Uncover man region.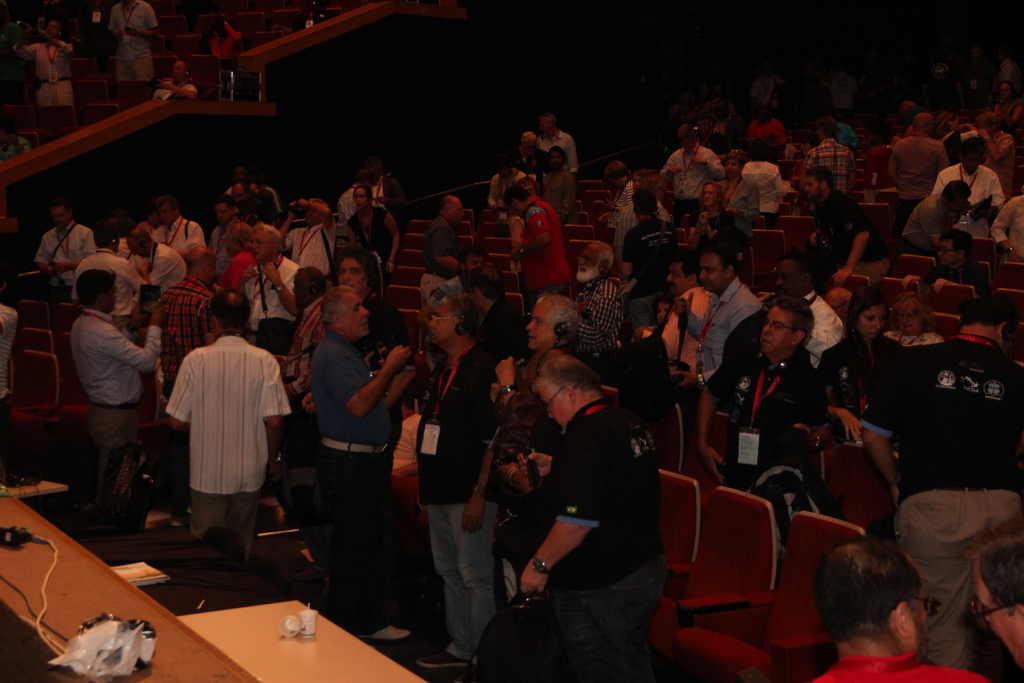
Uncovered: 540:113:580:186.
